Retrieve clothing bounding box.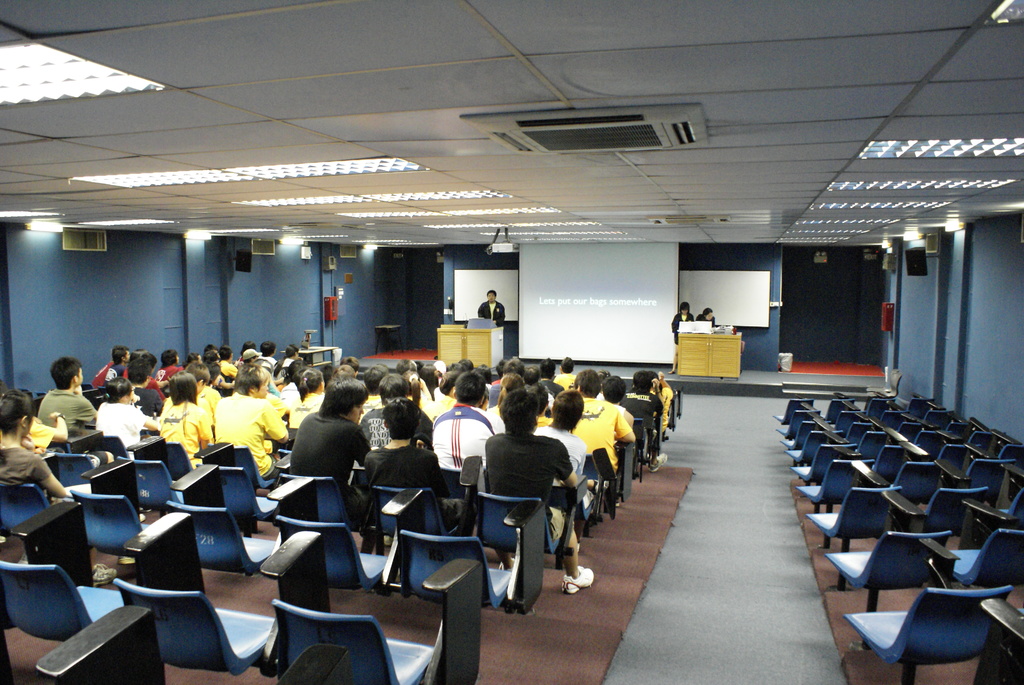
Bounding box: <bbox>38, 386, 98, 434</bbox>.
